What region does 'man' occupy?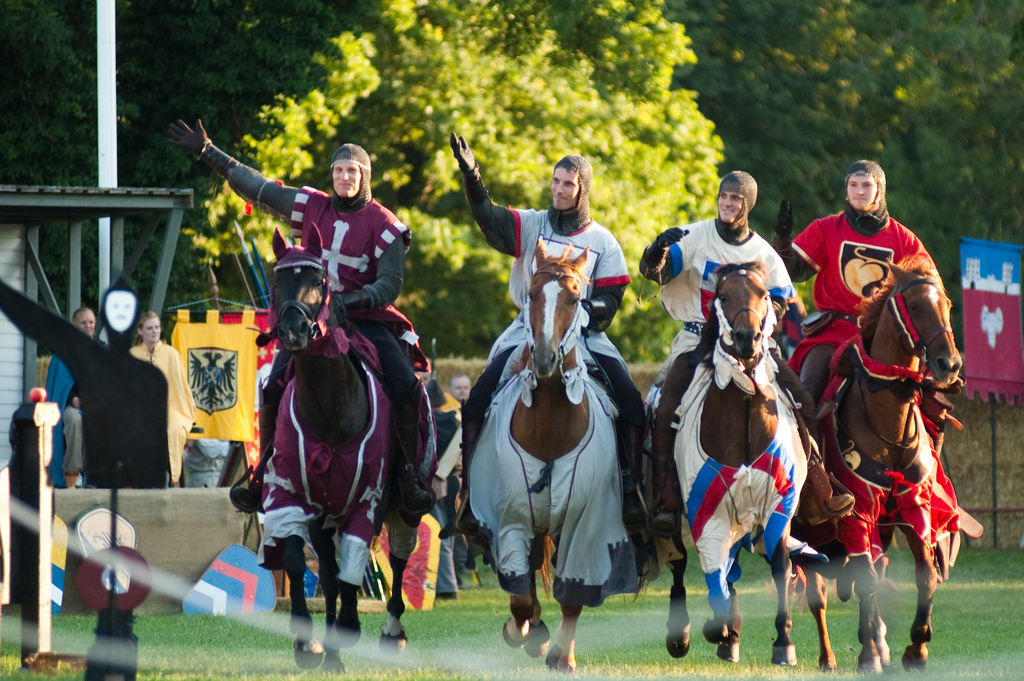
Rect(762, 158, 991, 541).
